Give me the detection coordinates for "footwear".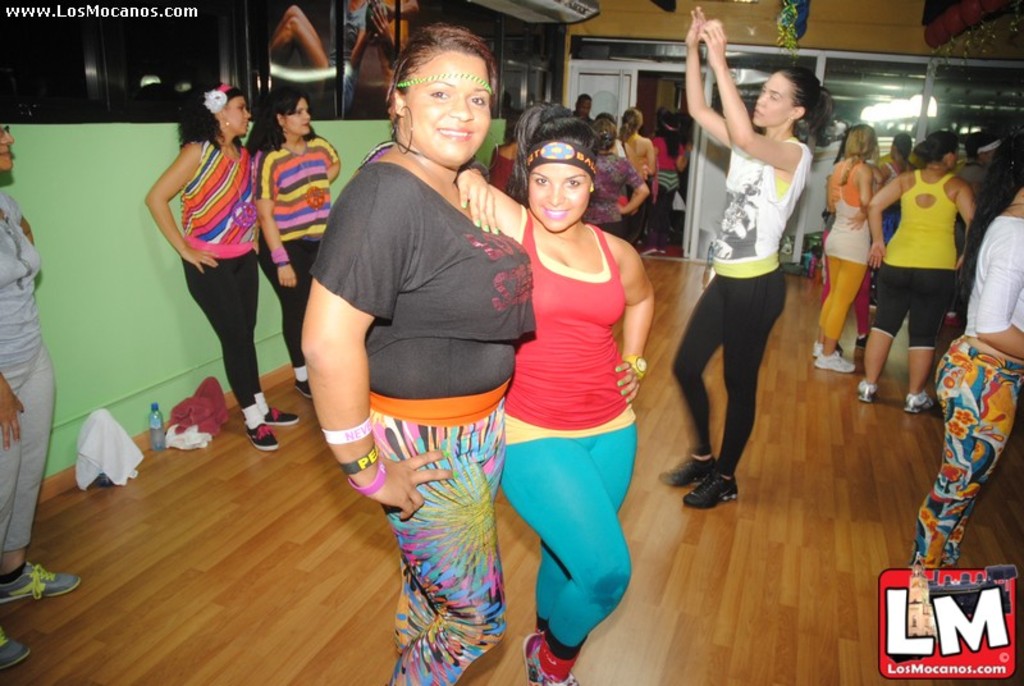
(left=292, top=381, right=315, bottom=399).
